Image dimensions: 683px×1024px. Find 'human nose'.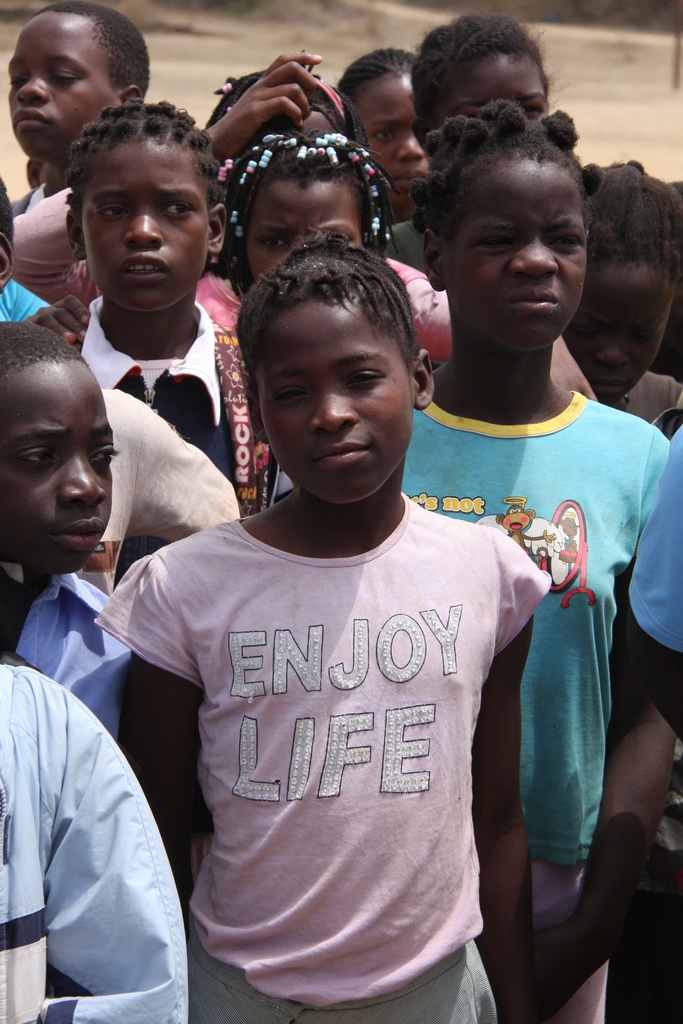
[393,132,425,165].
